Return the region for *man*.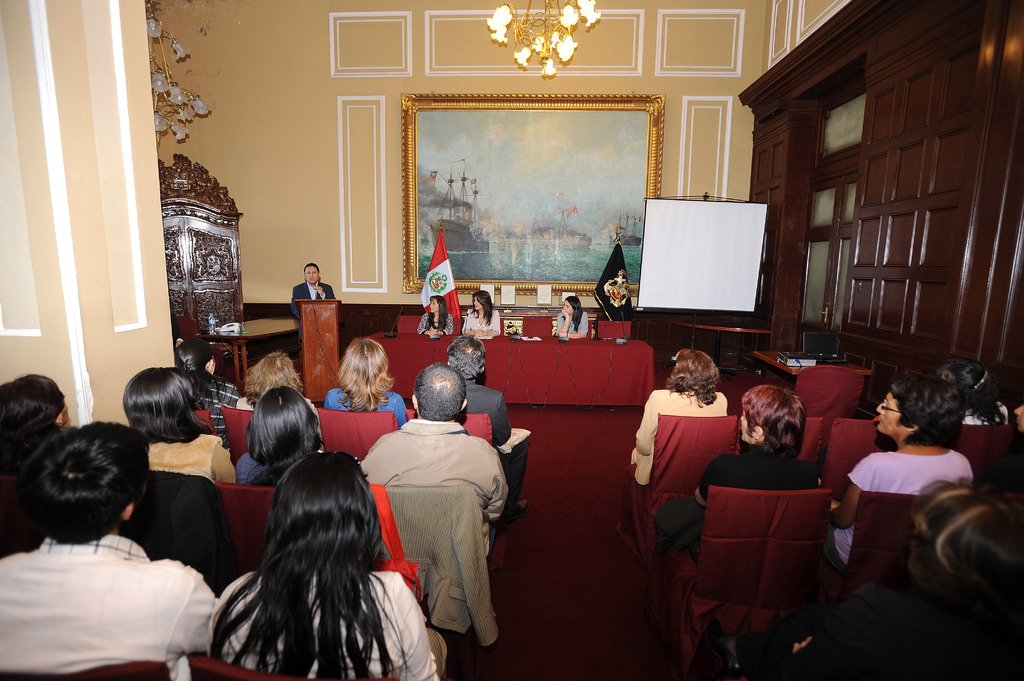
bbox=(360, 362, 509, 524).
